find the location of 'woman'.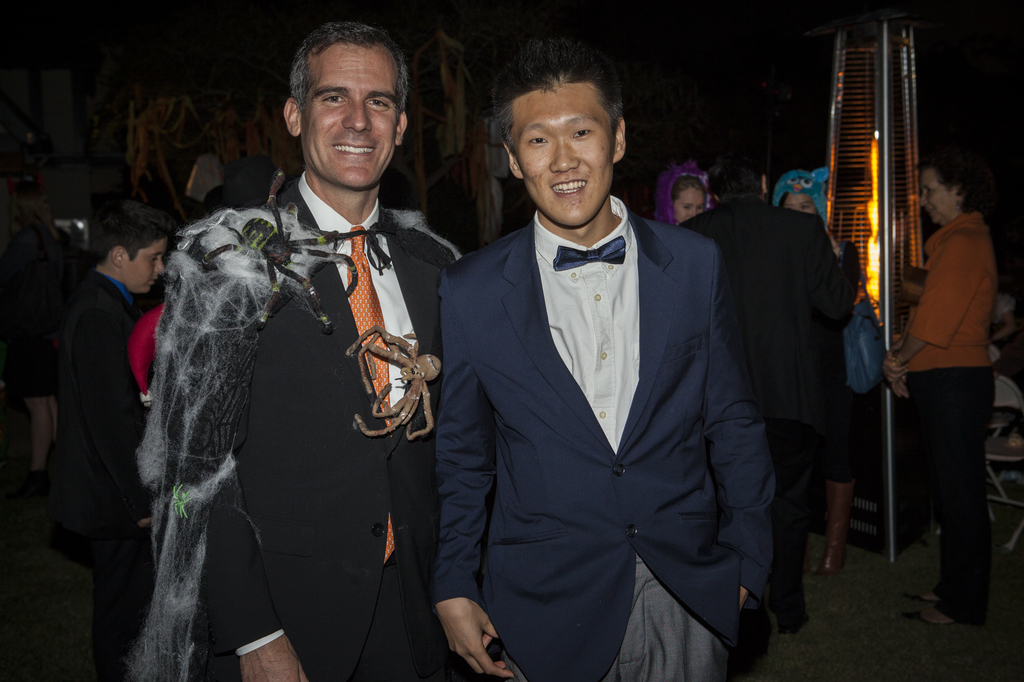
Location: x1=772, y1=170, x2=865, y2=578.
